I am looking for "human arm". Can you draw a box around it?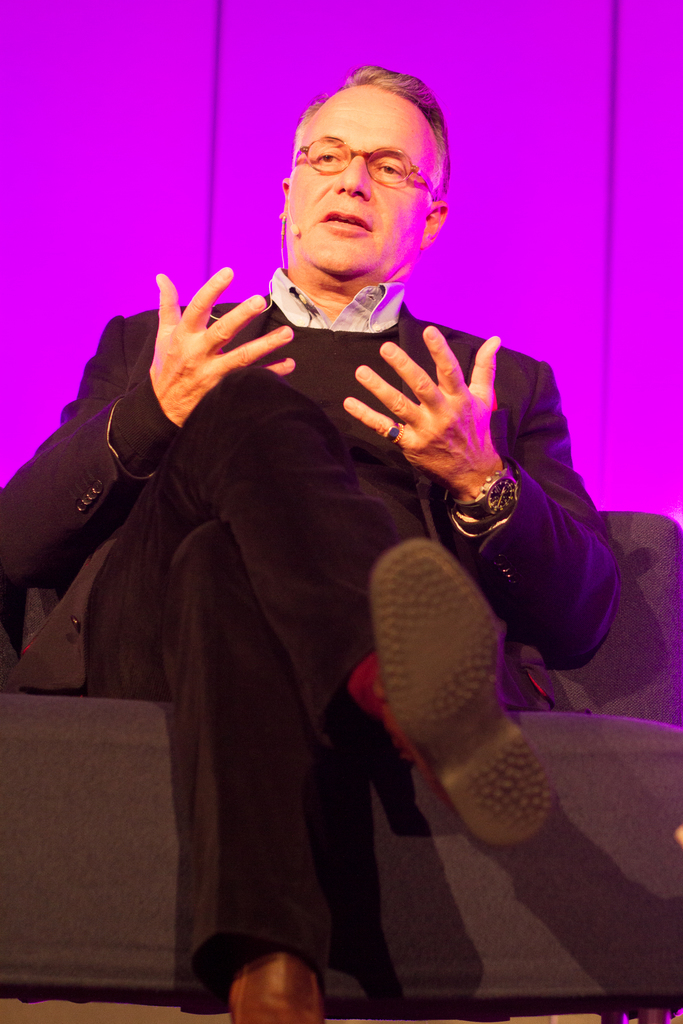
Sure, the bounding box is detection(339, 316, 639, 679).
